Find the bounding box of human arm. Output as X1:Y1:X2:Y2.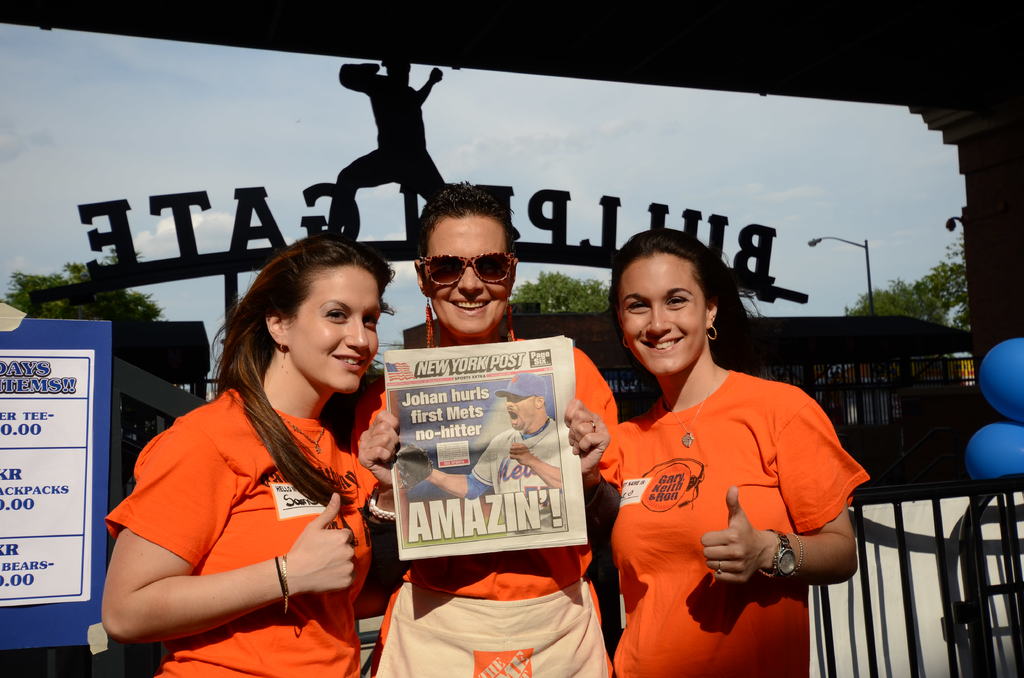
128:446:346:645.
